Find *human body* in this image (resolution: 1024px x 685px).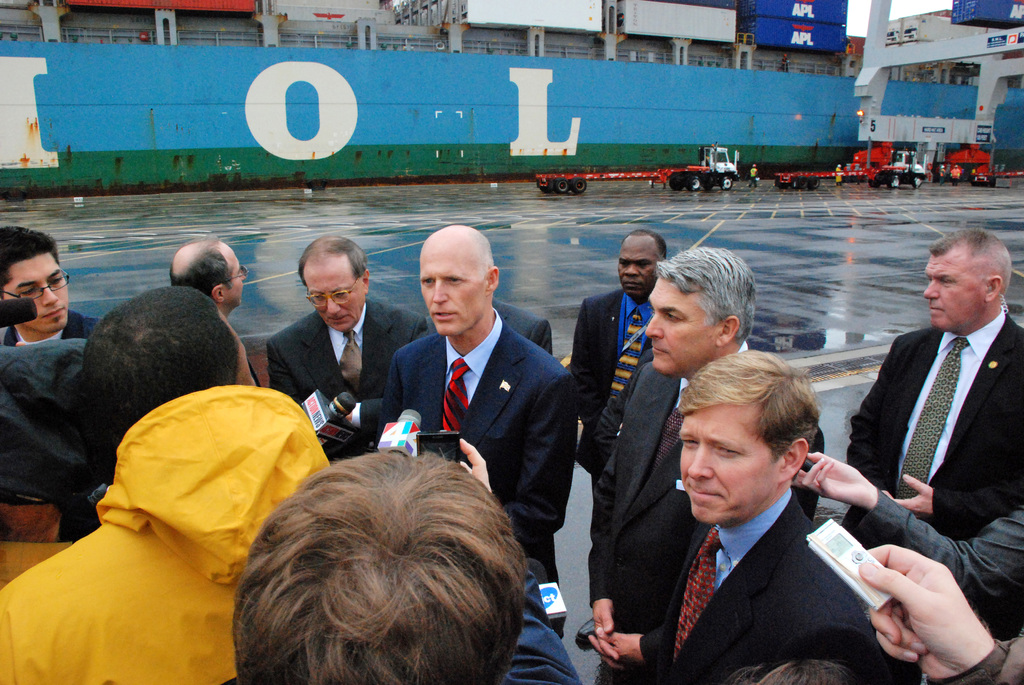
Rect(348, 226, 582, 577).
